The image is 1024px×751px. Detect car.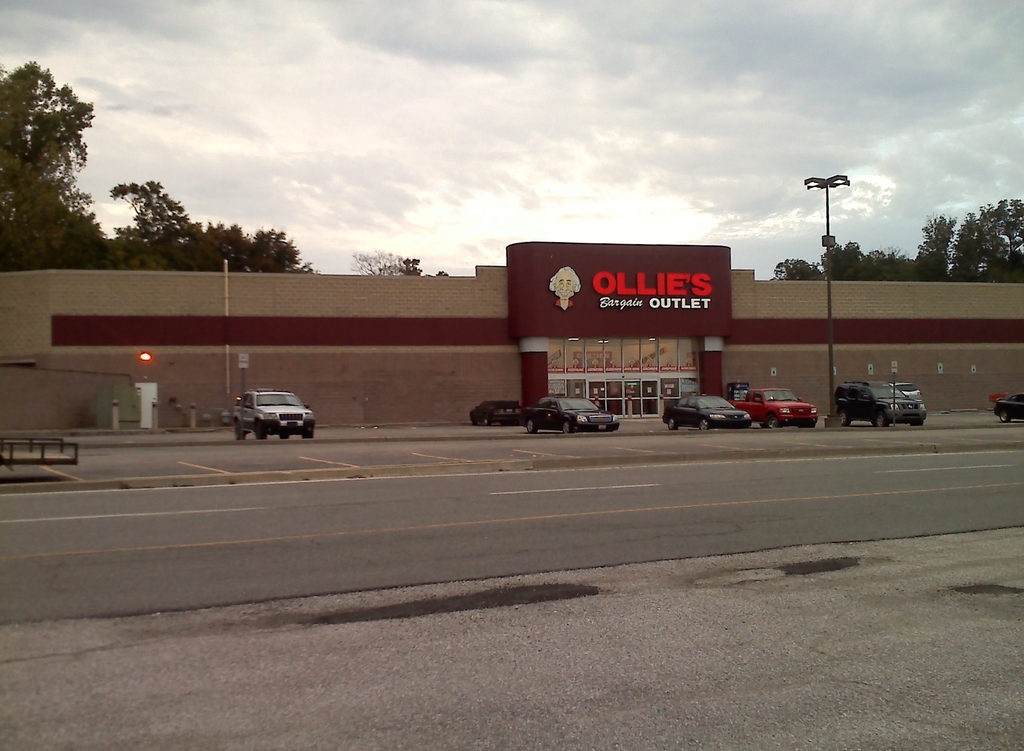
Detection: BBox(886, 383, 926, 408).
